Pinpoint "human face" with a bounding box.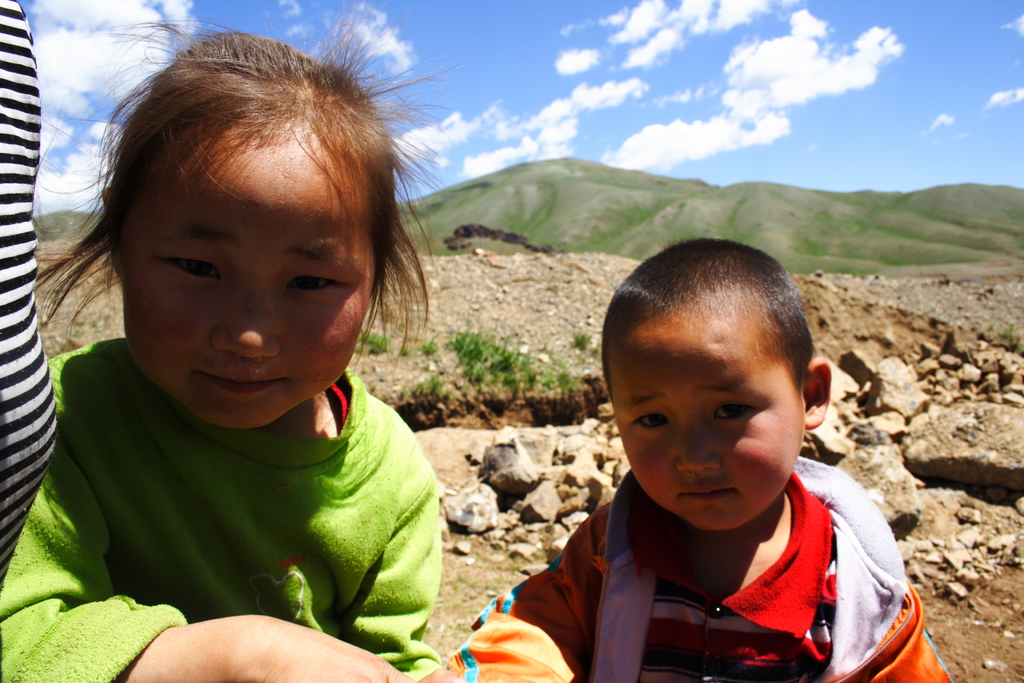
(110, 168, 372, 431).
